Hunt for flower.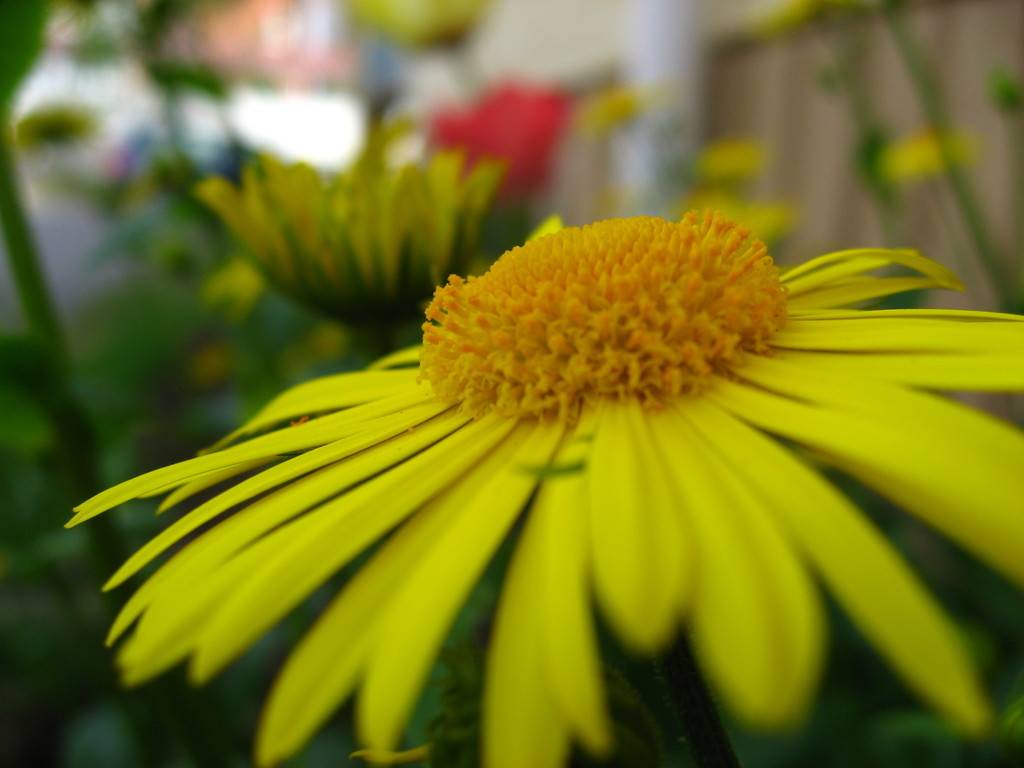
Hunted down at x1=673 y1=191 x2=812 y2=246.
